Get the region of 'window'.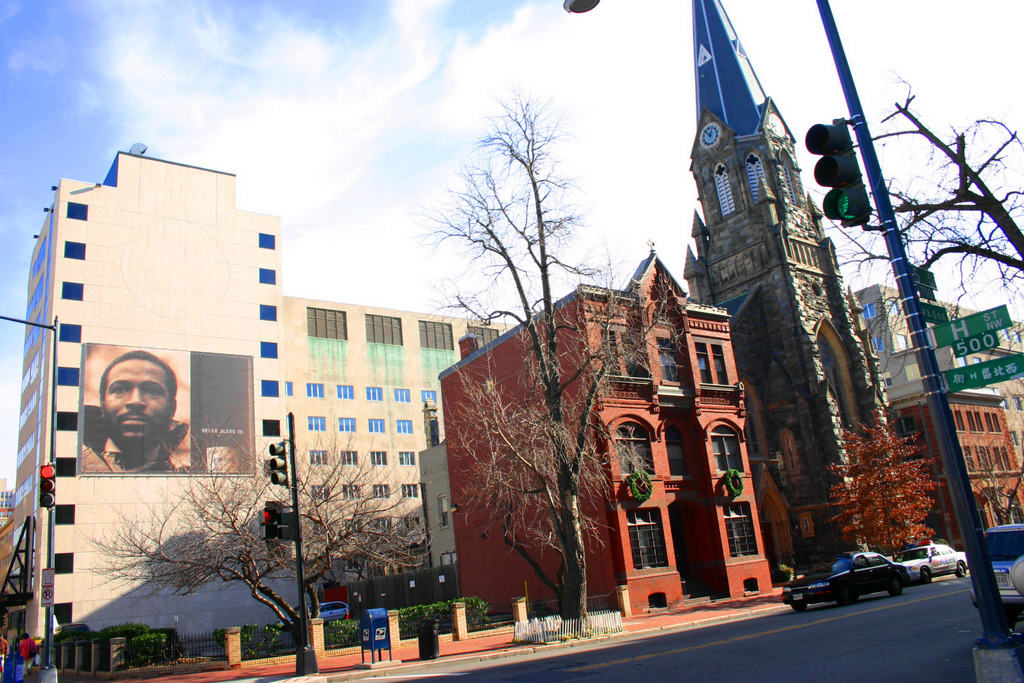
703,418,750,484.
